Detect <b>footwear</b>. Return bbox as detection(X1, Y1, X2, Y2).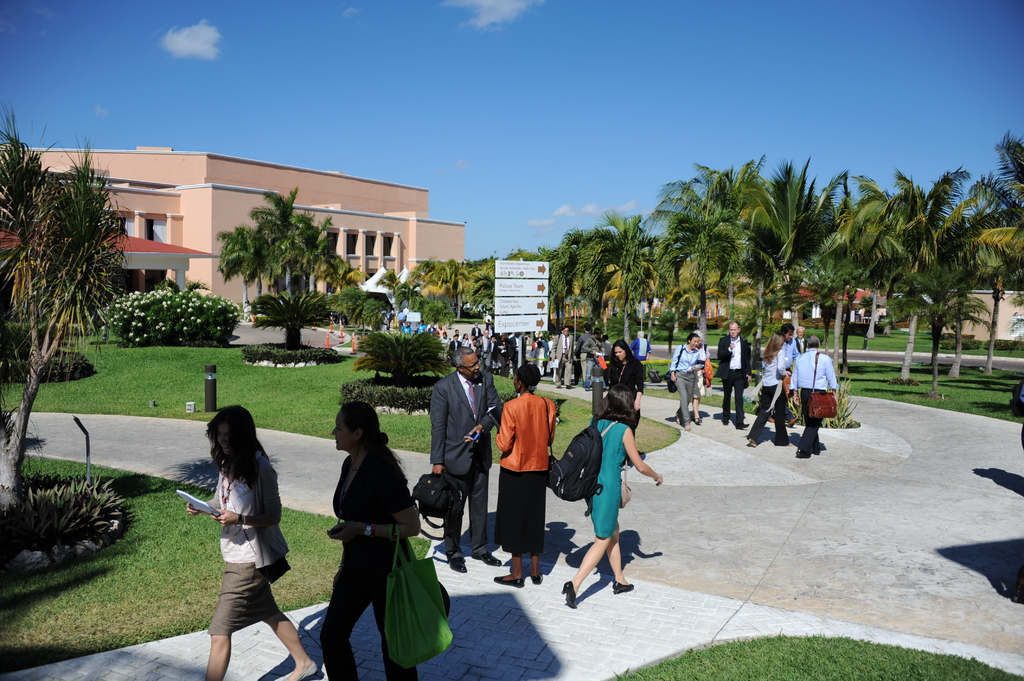
detection(279, 659, 320, 680).
